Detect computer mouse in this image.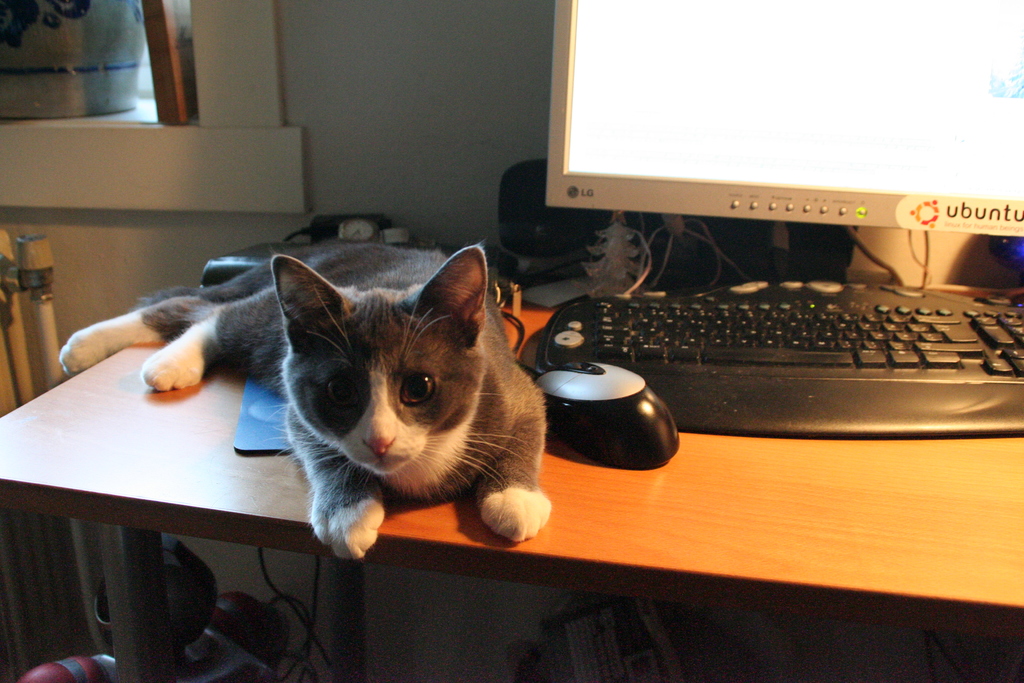
Detection: (left=530, top=354, right=679, bottom=465).
